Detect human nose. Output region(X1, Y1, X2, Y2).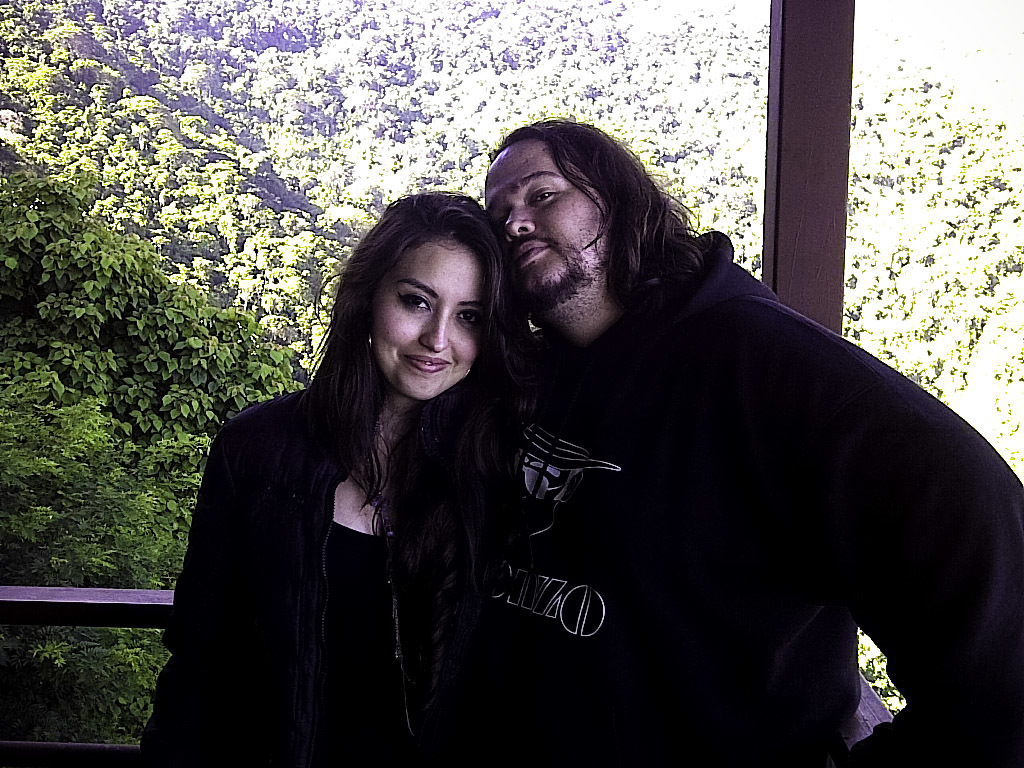
region(419, 305, 450, 351).
